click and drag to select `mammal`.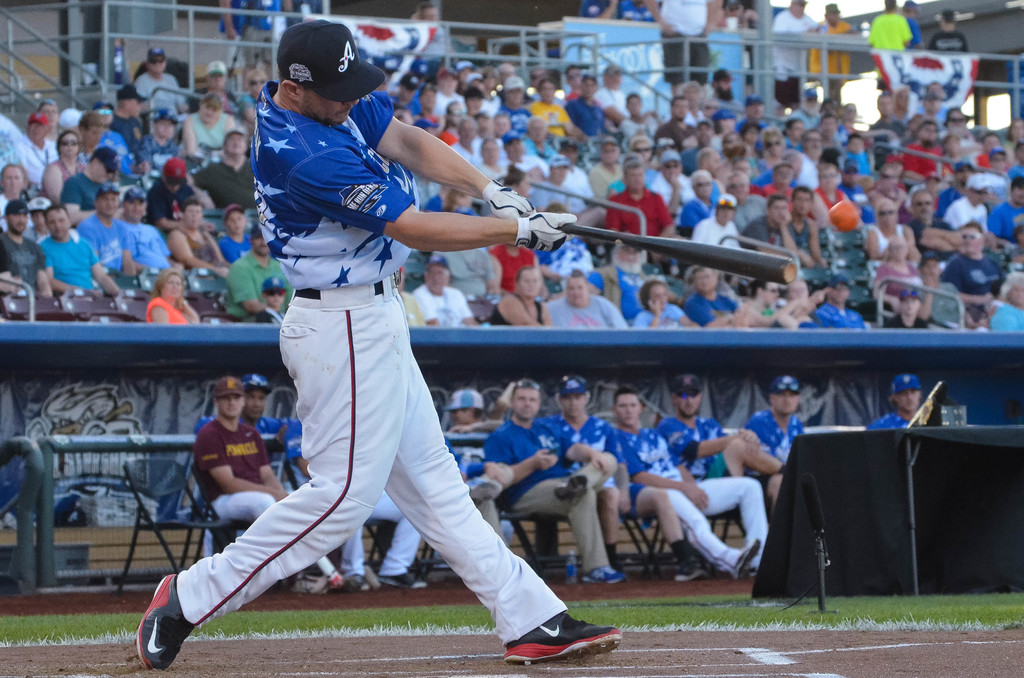
Selection: (448, 386, 510, 460).
